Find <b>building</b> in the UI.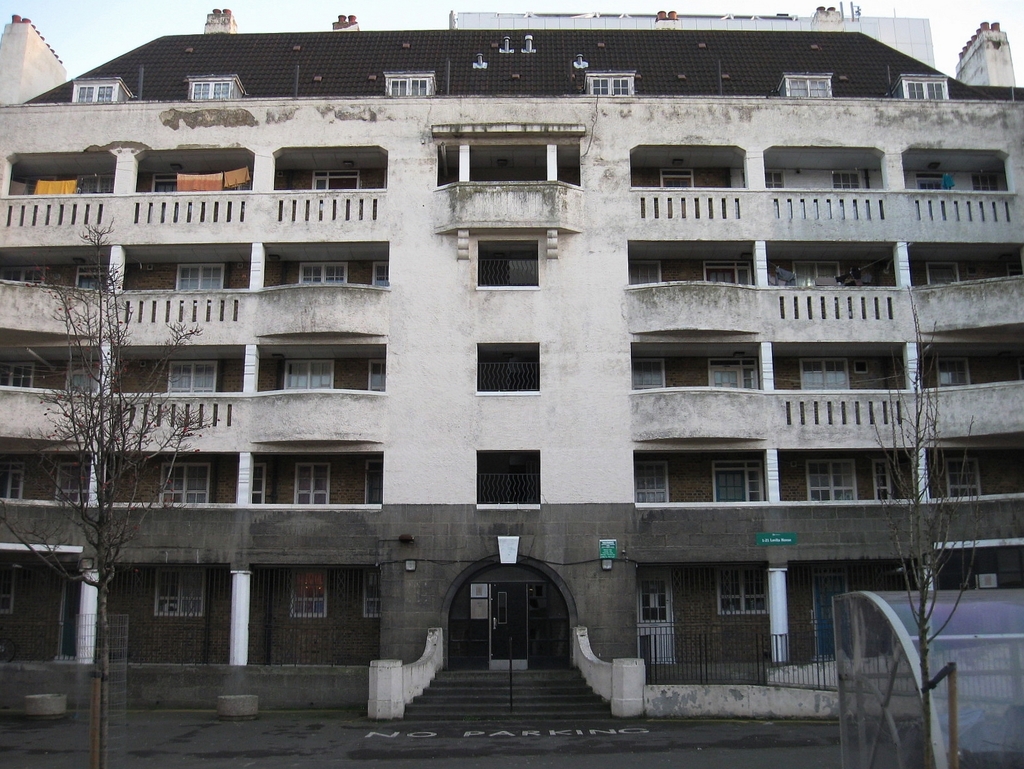
UI element at (0, 3, 1023, 726).
